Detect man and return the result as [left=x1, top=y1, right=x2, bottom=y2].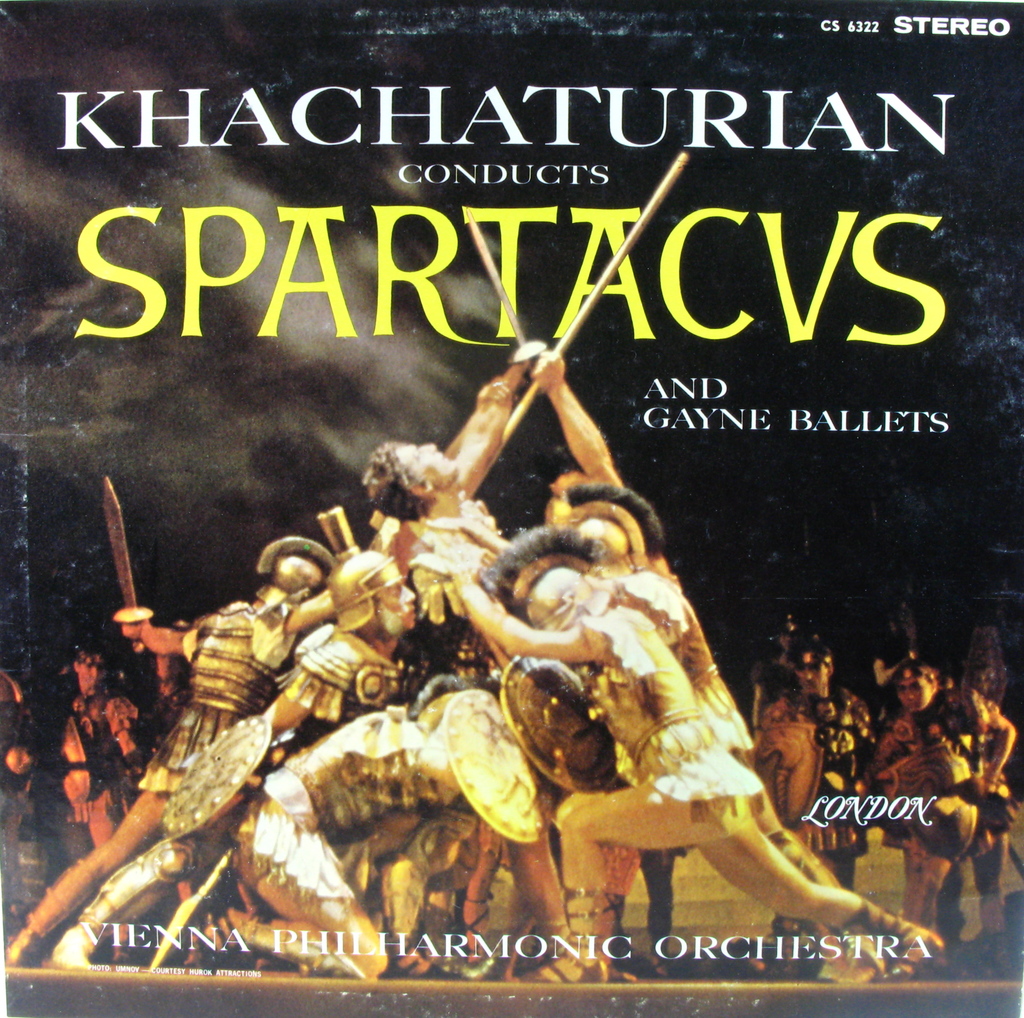
[left=742, top=624, right=878, bottom=954].
